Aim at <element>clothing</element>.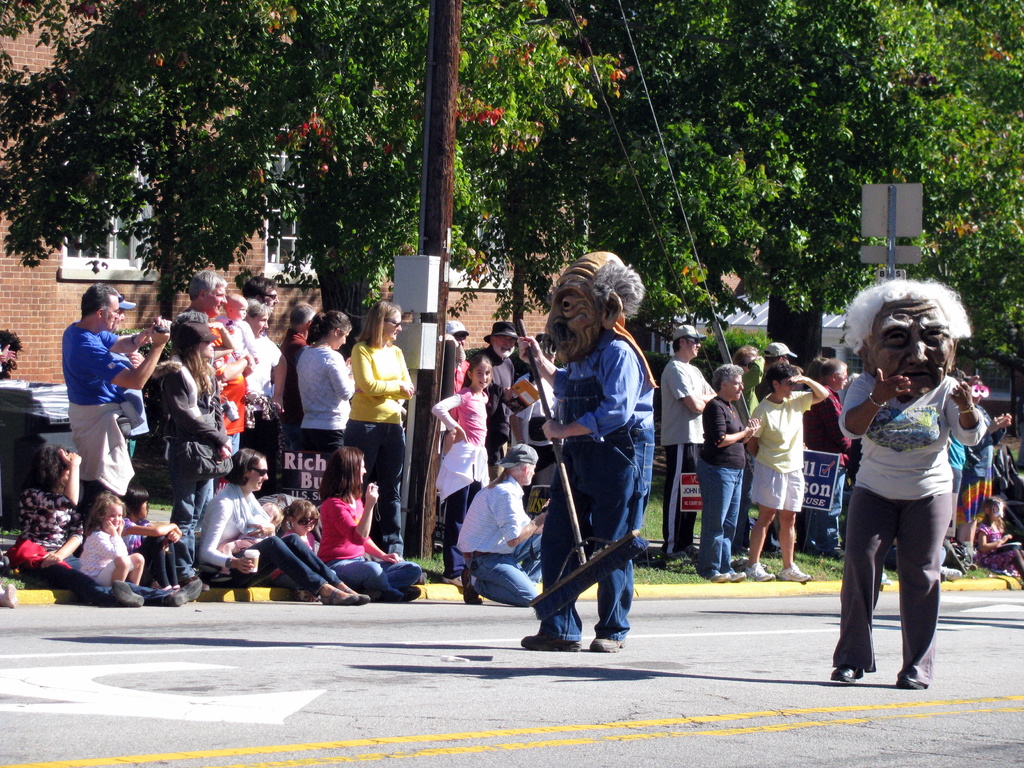
Aimed at [694,390,759,573].
